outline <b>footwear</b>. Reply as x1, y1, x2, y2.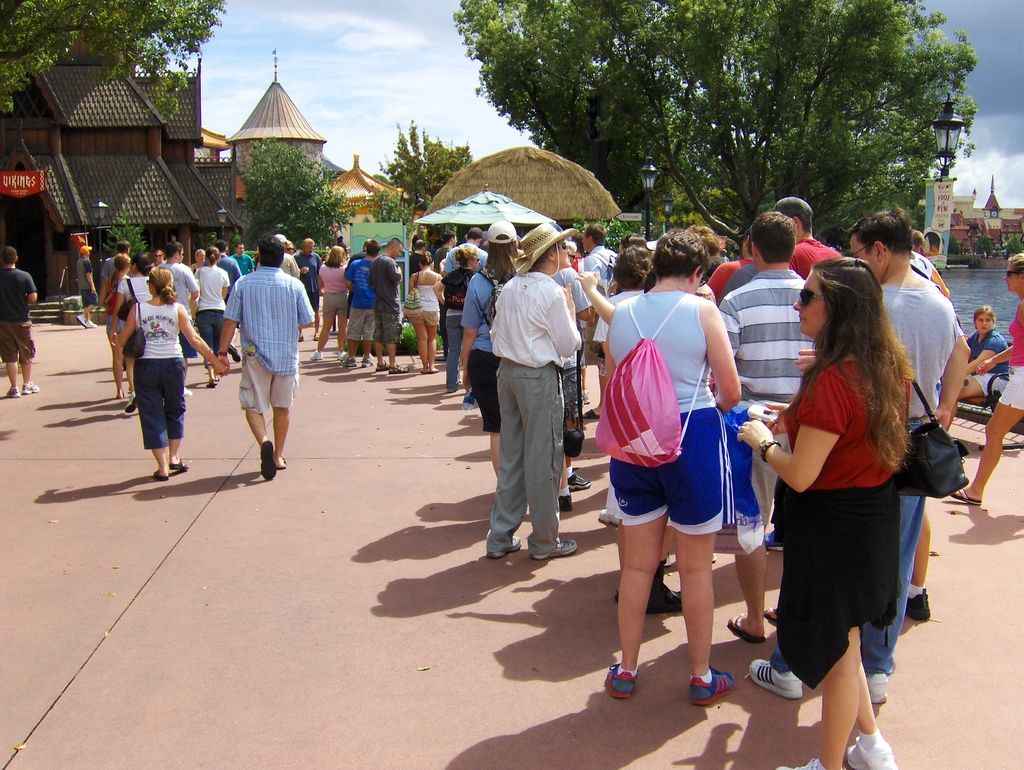
685, 669, 735, 707.
